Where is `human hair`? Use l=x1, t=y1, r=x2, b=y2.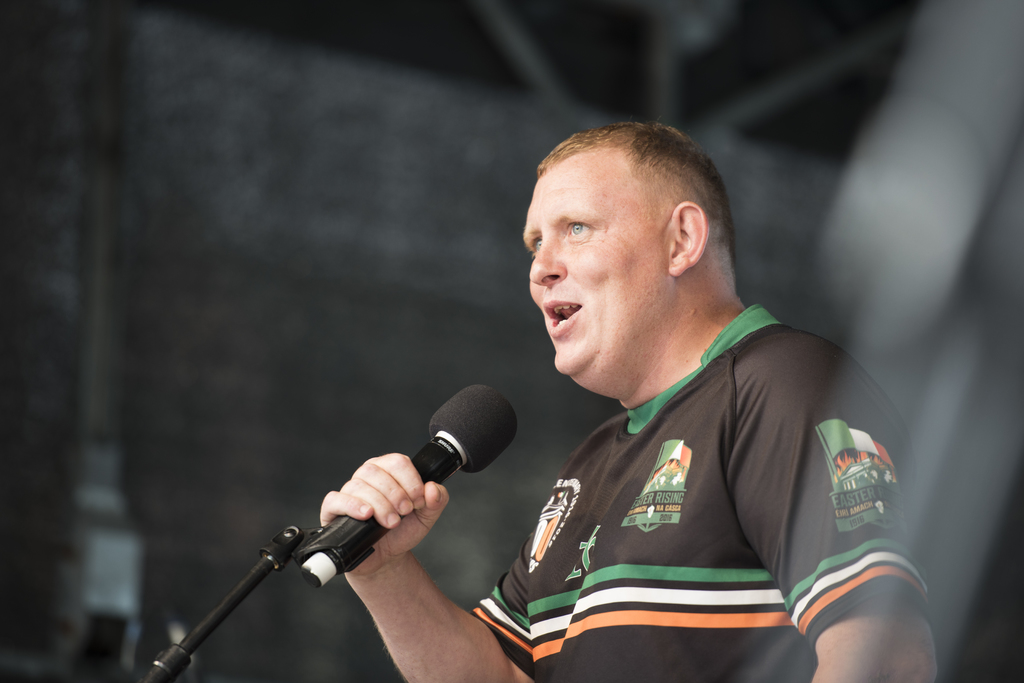
l=523, t=118, r=728, b=255.
